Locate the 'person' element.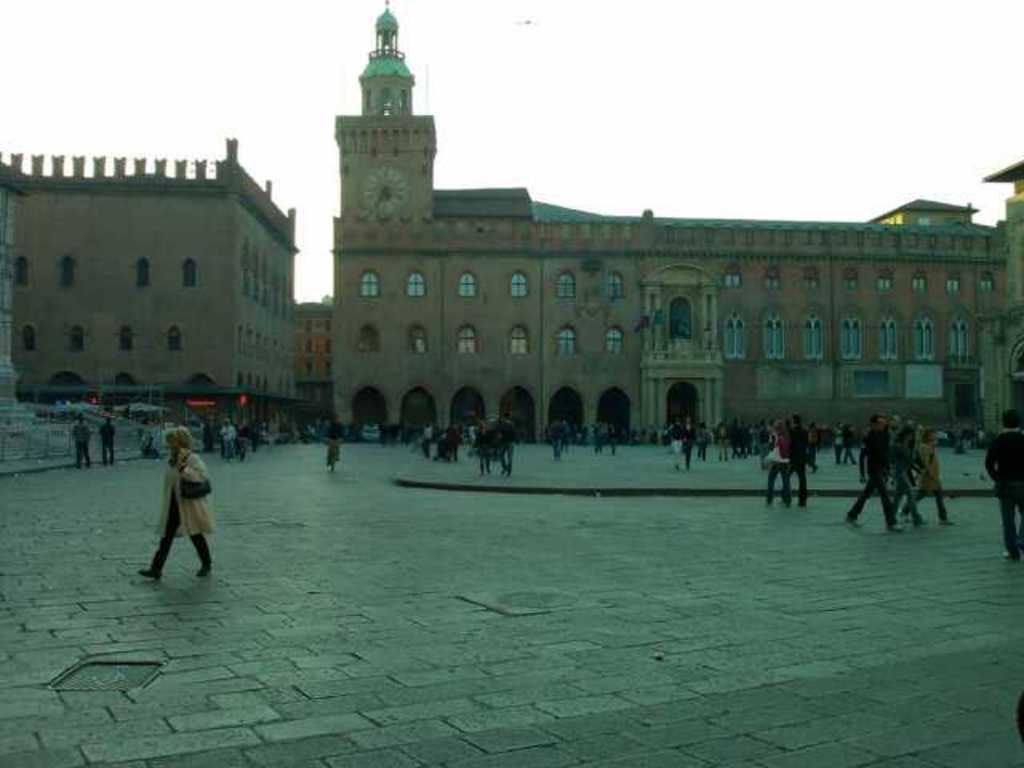
Element bbox: <bbox>894, 416, 923, 523</bbox>.
